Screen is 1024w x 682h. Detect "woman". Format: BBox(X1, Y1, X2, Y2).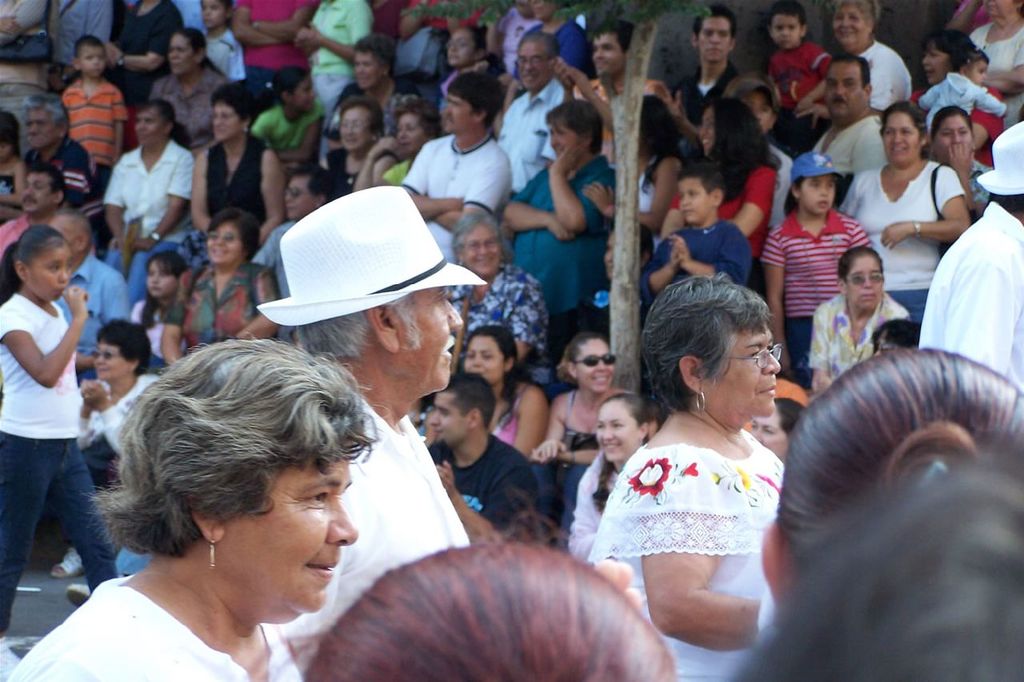
BBox(159, 218, 283, 372).
